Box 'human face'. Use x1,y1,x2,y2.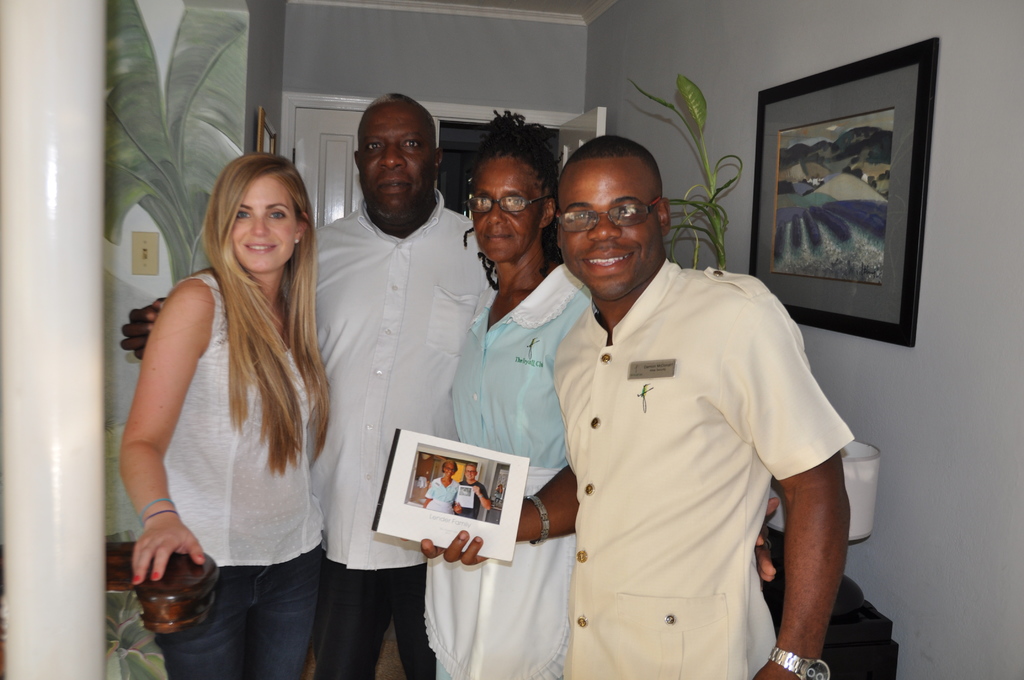
359,99,434,223.
